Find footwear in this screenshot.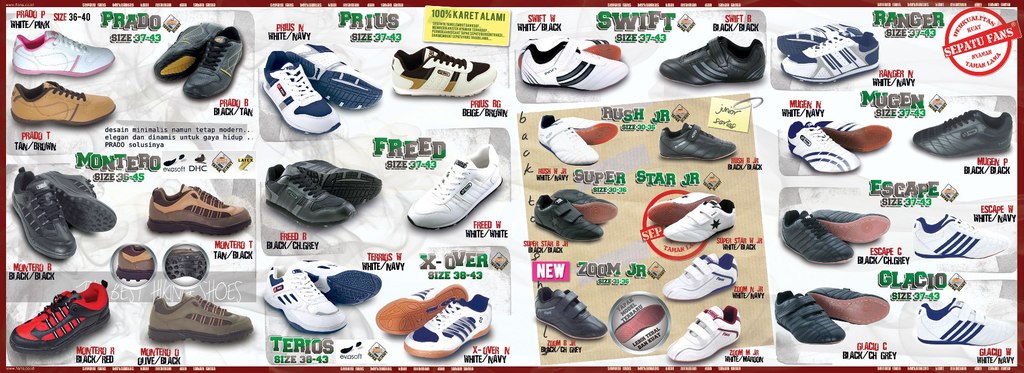
The bounding box for footwear is x1=781 y1=205 x2=852 y2=266.
